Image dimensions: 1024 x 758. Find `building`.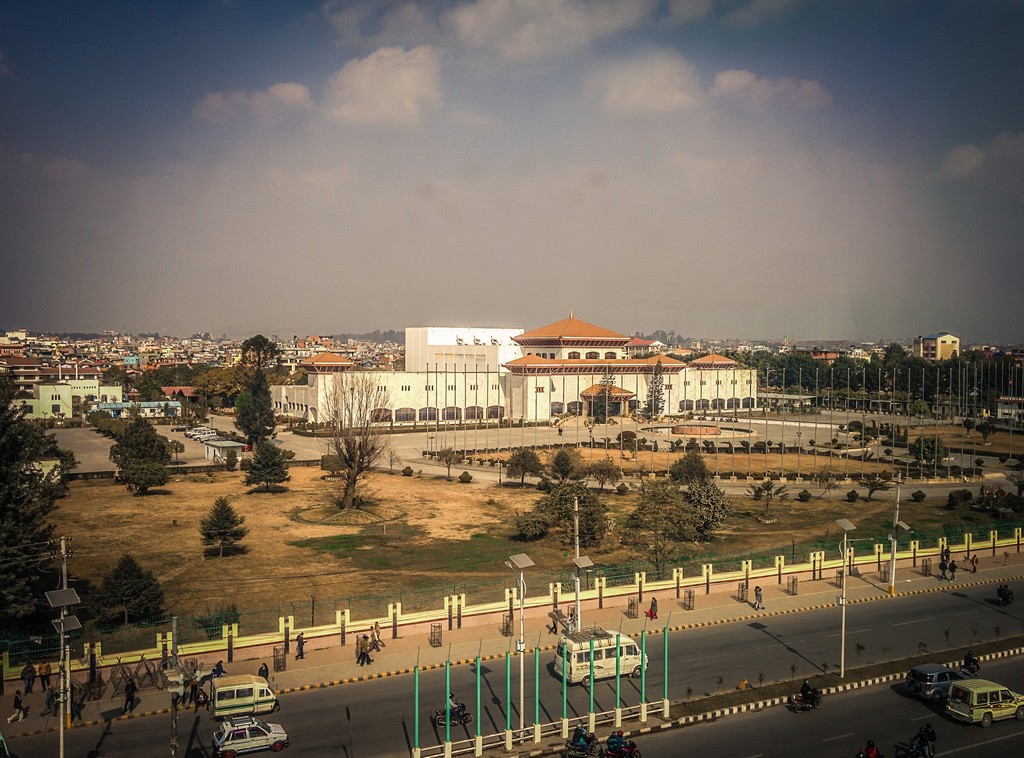
275, 329, 525, 424.
